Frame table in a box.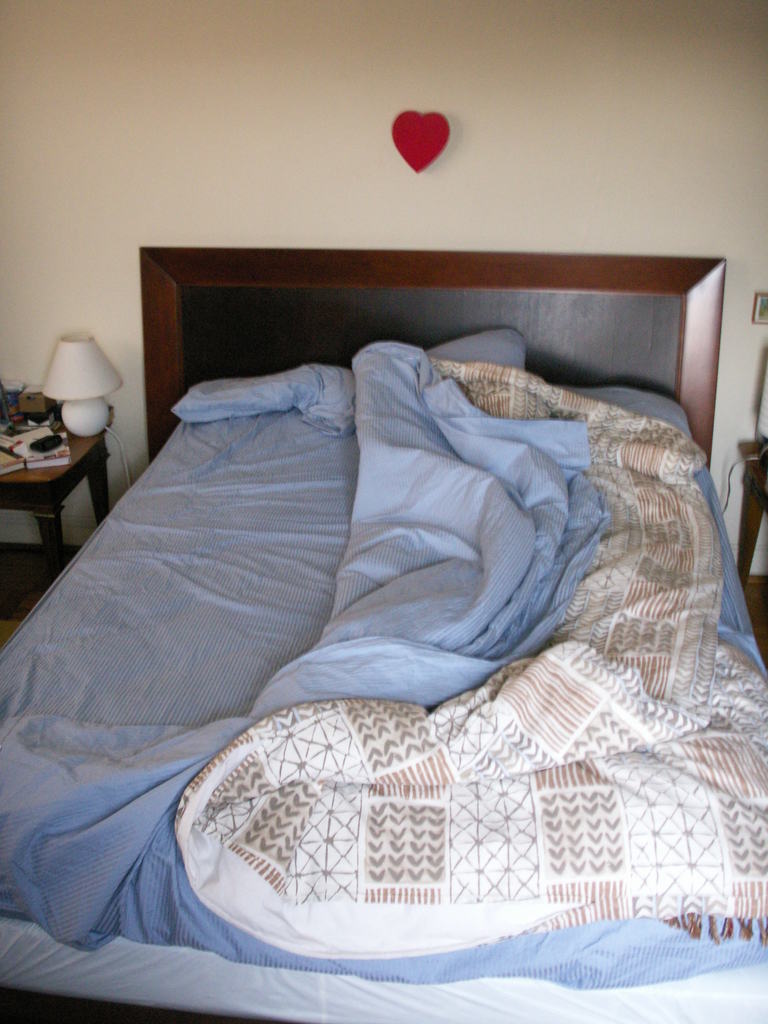
[0,380,118,589].
